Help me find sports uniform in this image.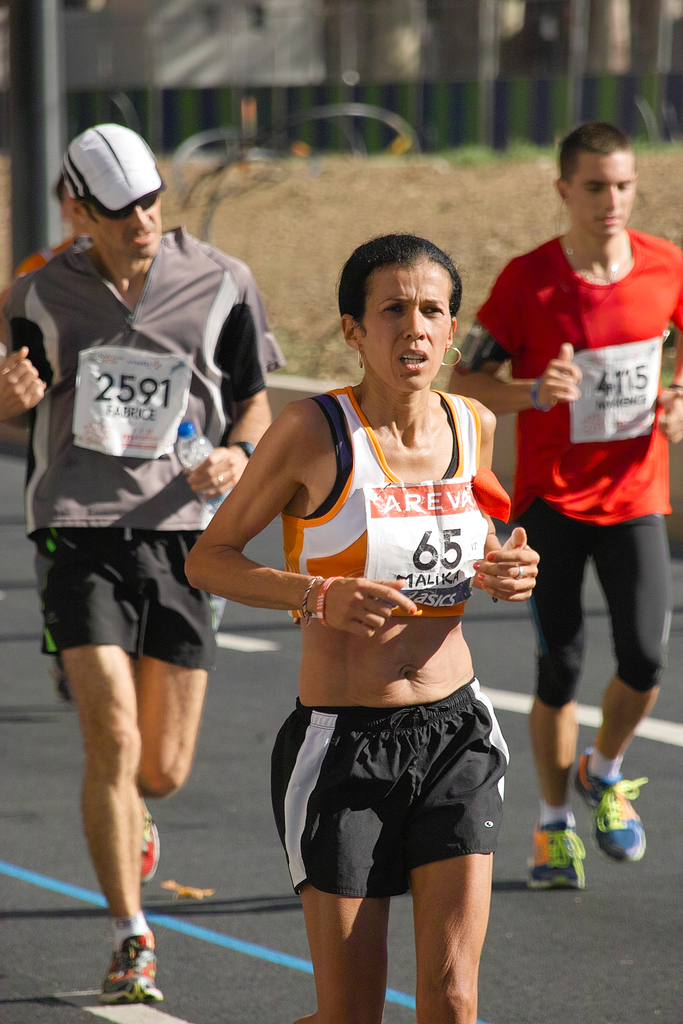
Found it: detection(453, 227, 682, 895).
